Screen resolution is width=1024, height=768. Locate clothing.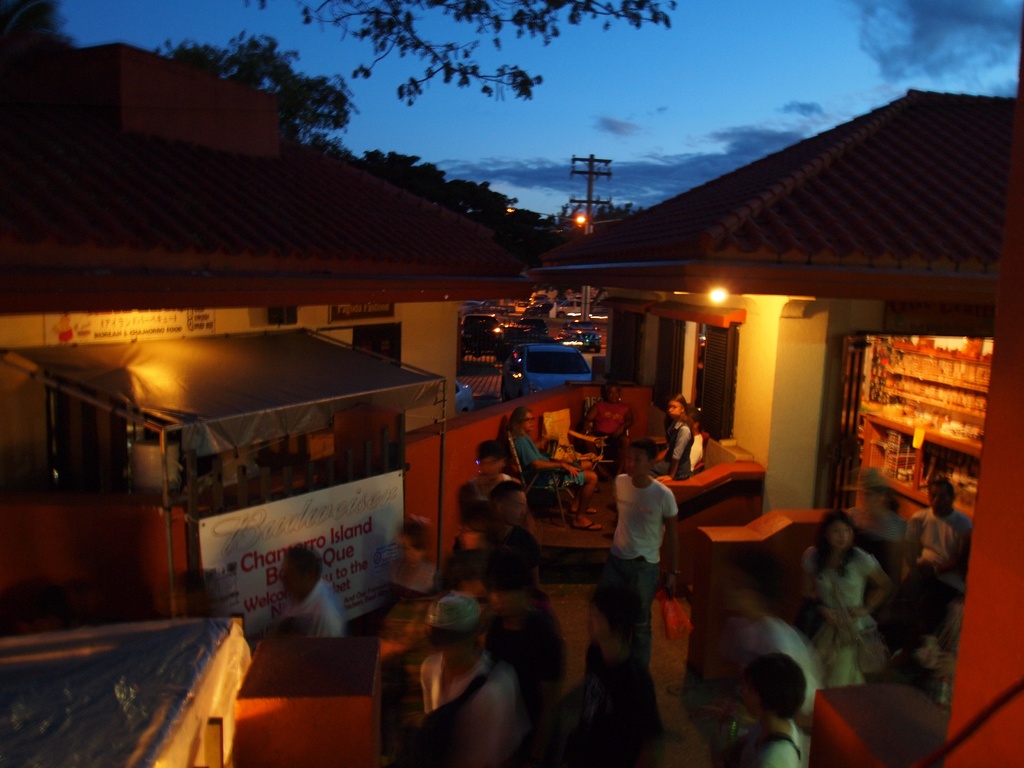
[511,436,582,494].
